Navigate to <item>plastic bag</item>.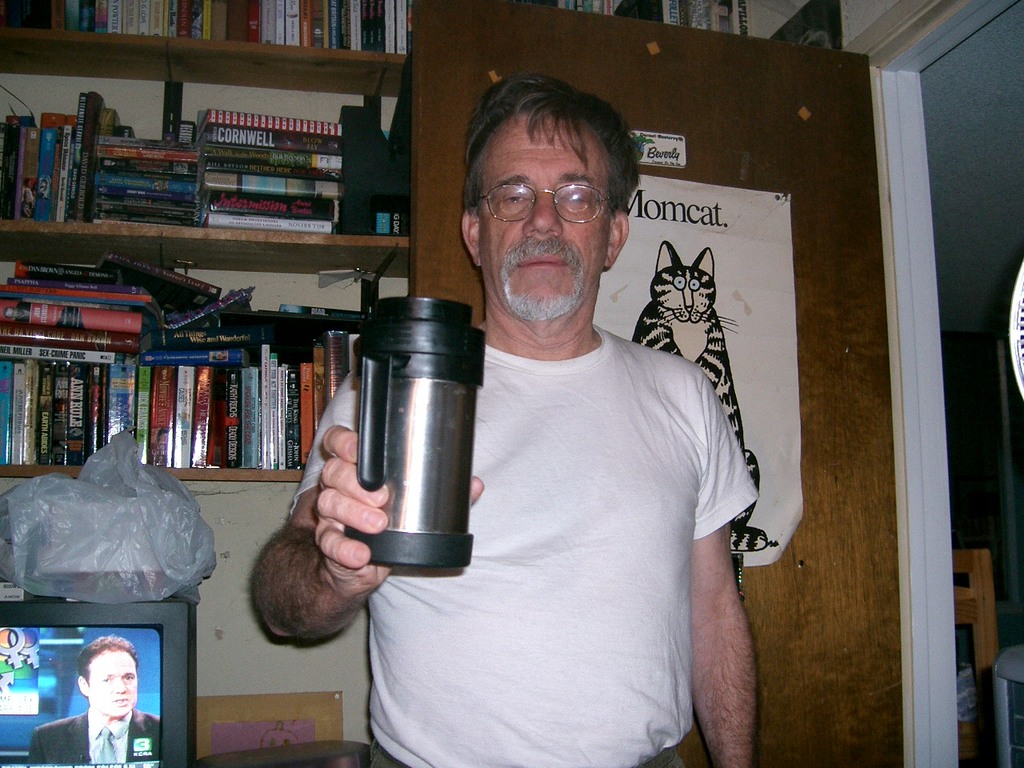
Navigation target: 0 423 221 604.
